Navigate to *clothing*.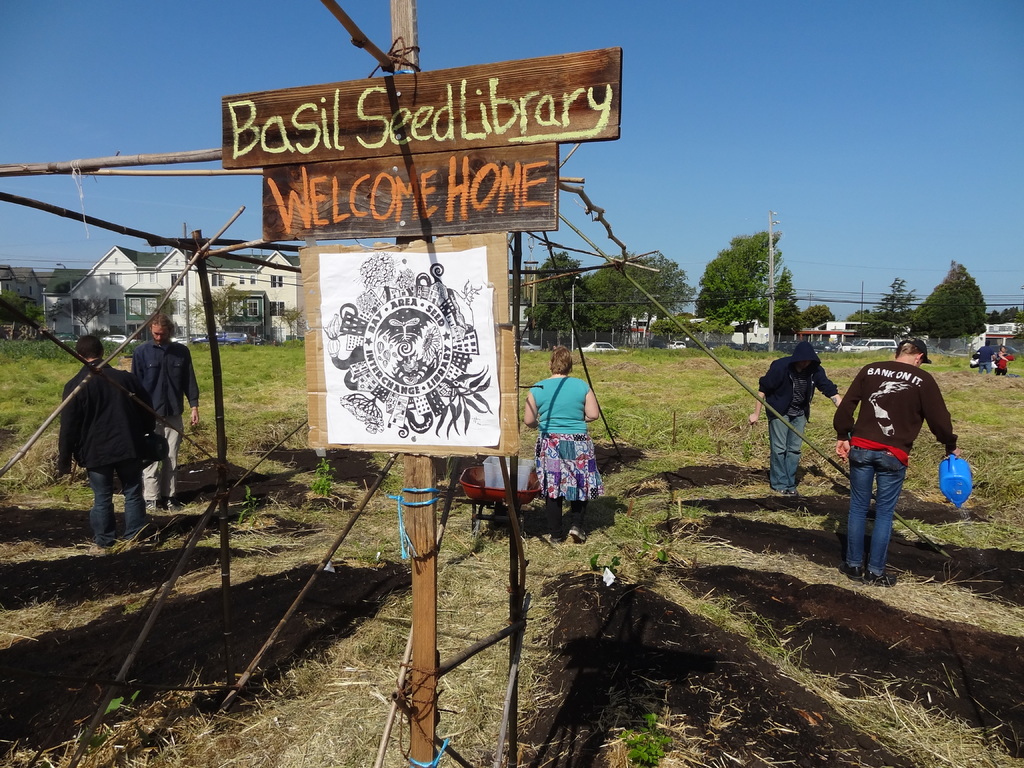
Navigation target: 131, 333, 198, 504.
